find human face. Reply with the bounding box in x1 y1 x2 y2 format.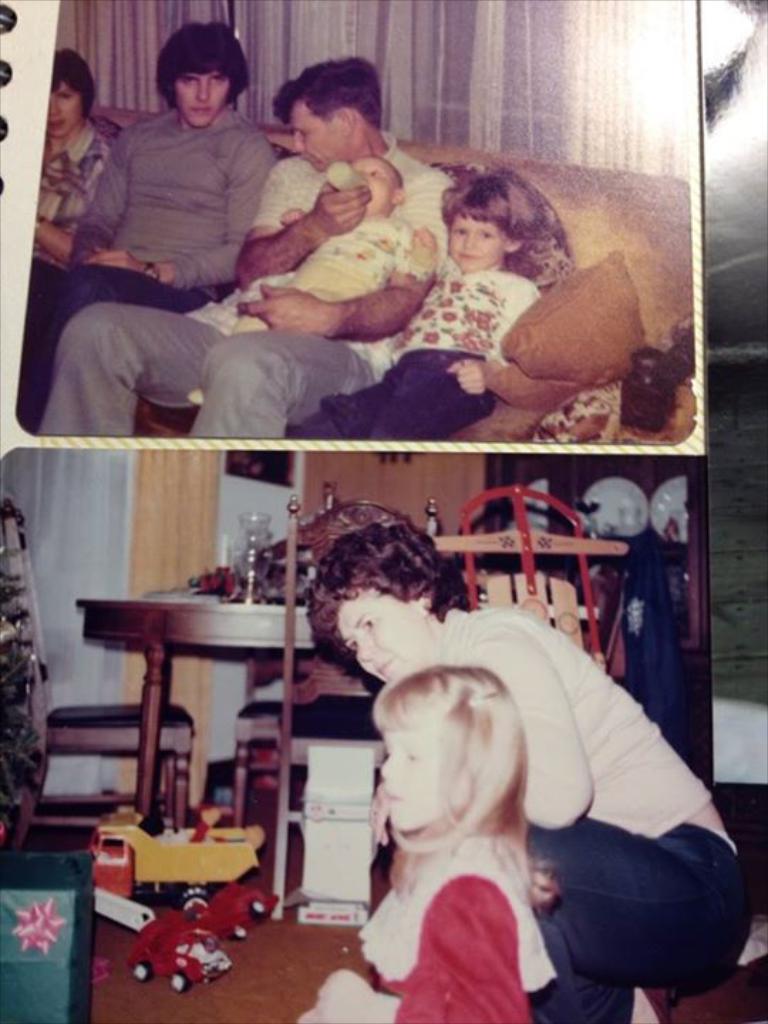
448 202 498 263.
